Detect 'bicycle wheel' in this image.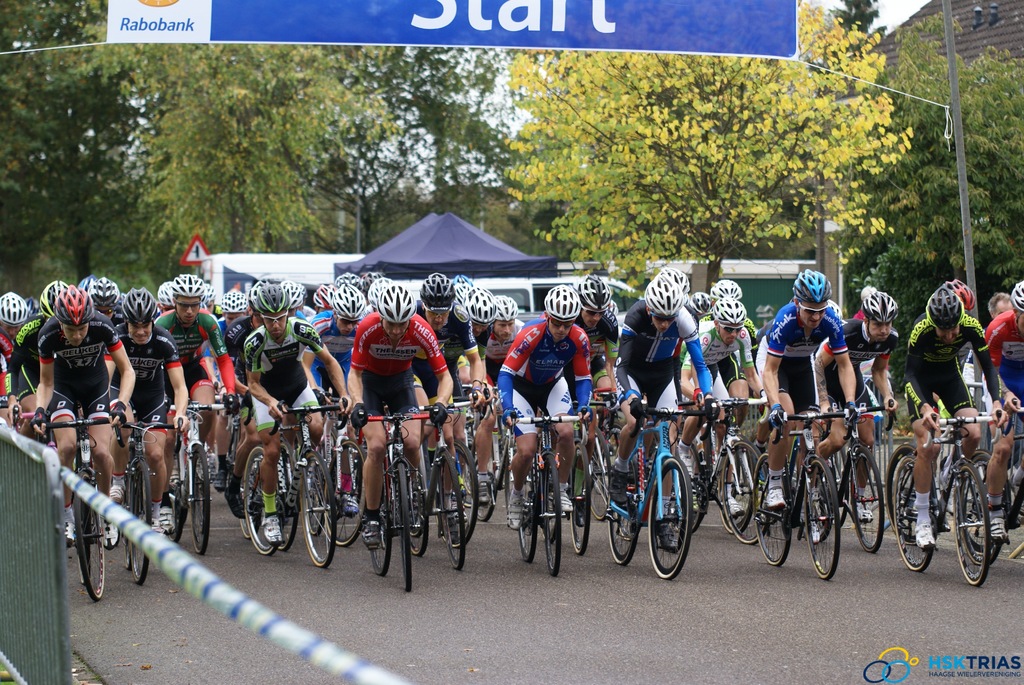
Detection: box(410, 487, 430, 557).
